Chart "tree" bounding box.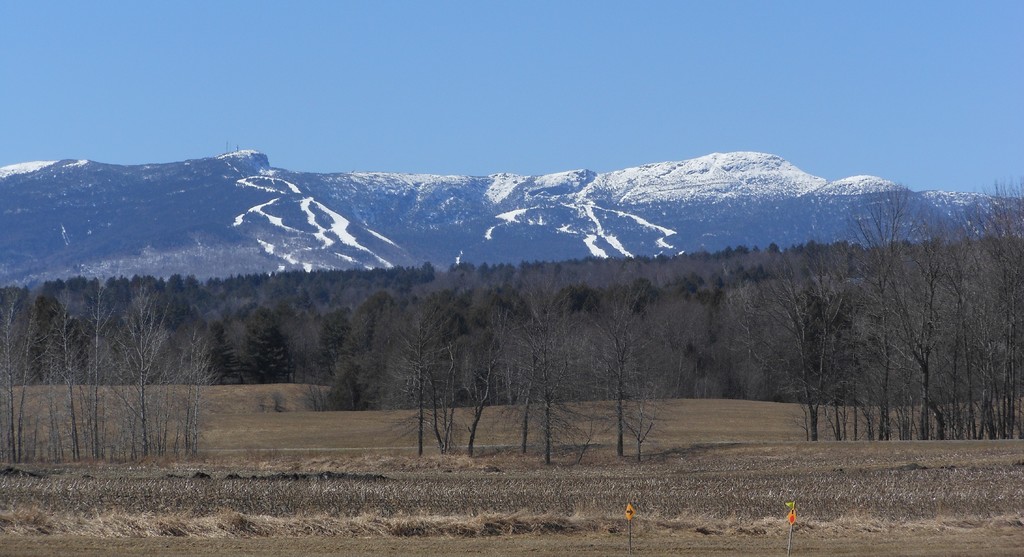
Charted: box=[497, 318, 561, 464].
